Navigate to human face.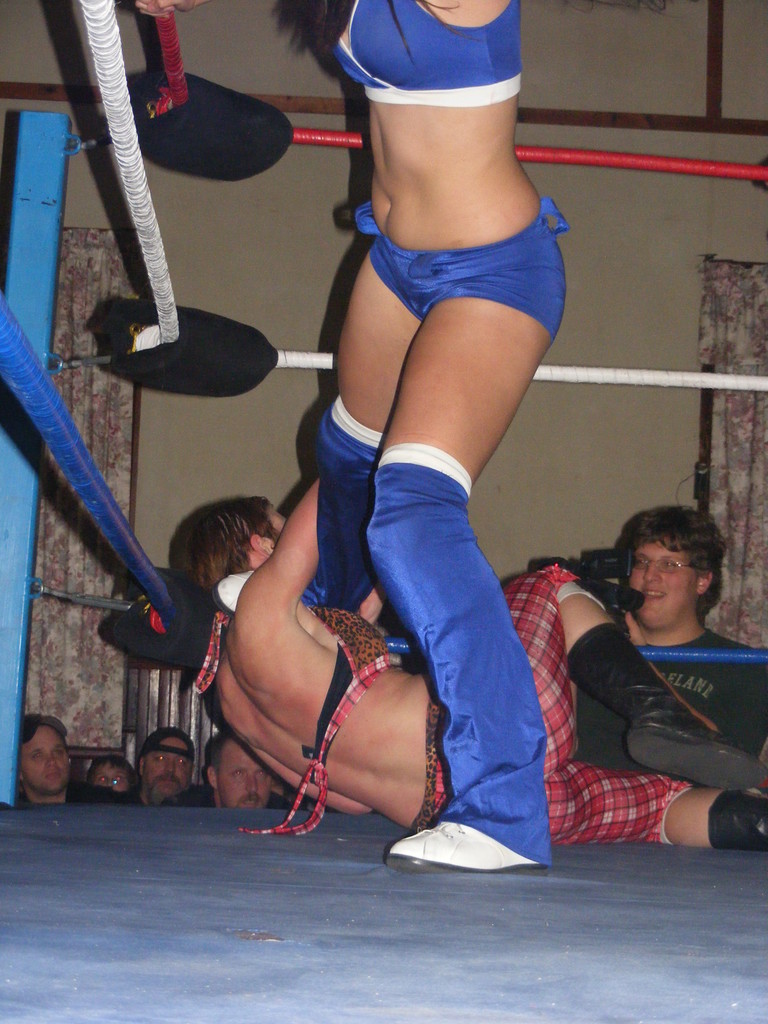
Navigation target: [19,724,76,783].
